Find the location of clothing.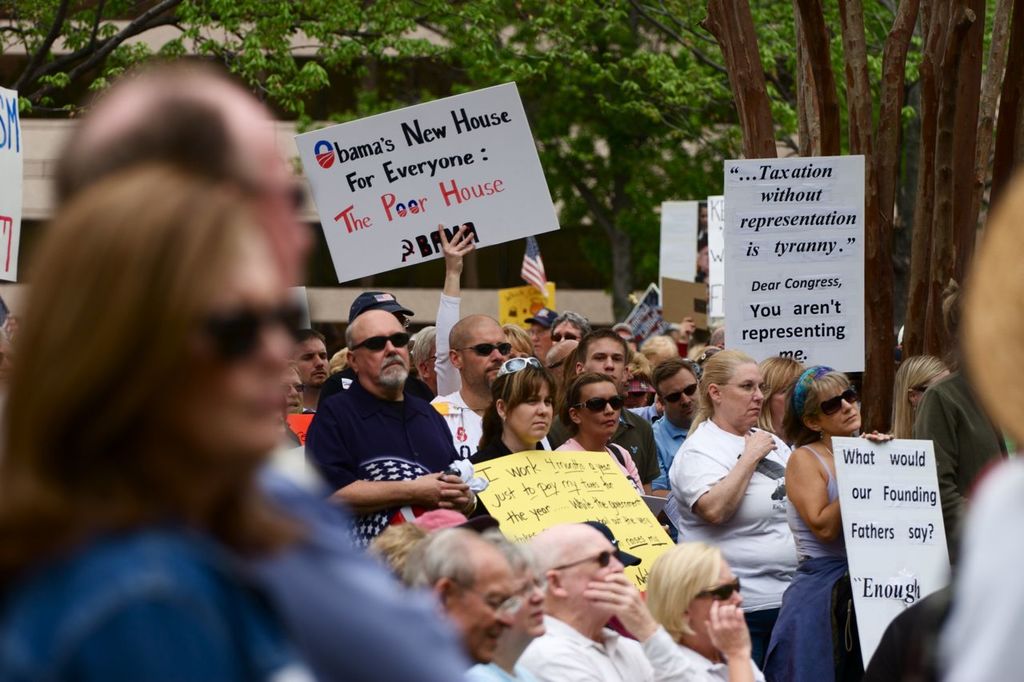
Location: 285:410:318:448.
